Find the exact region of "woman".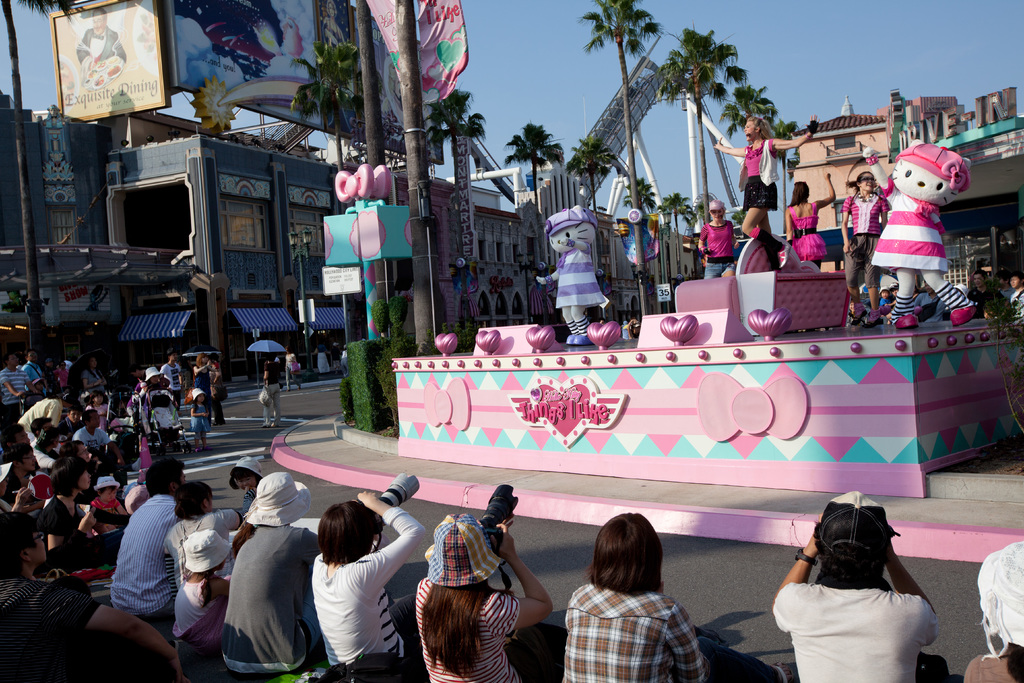
Exact region: x1=228 y1=473 x2=323 y2=682.
